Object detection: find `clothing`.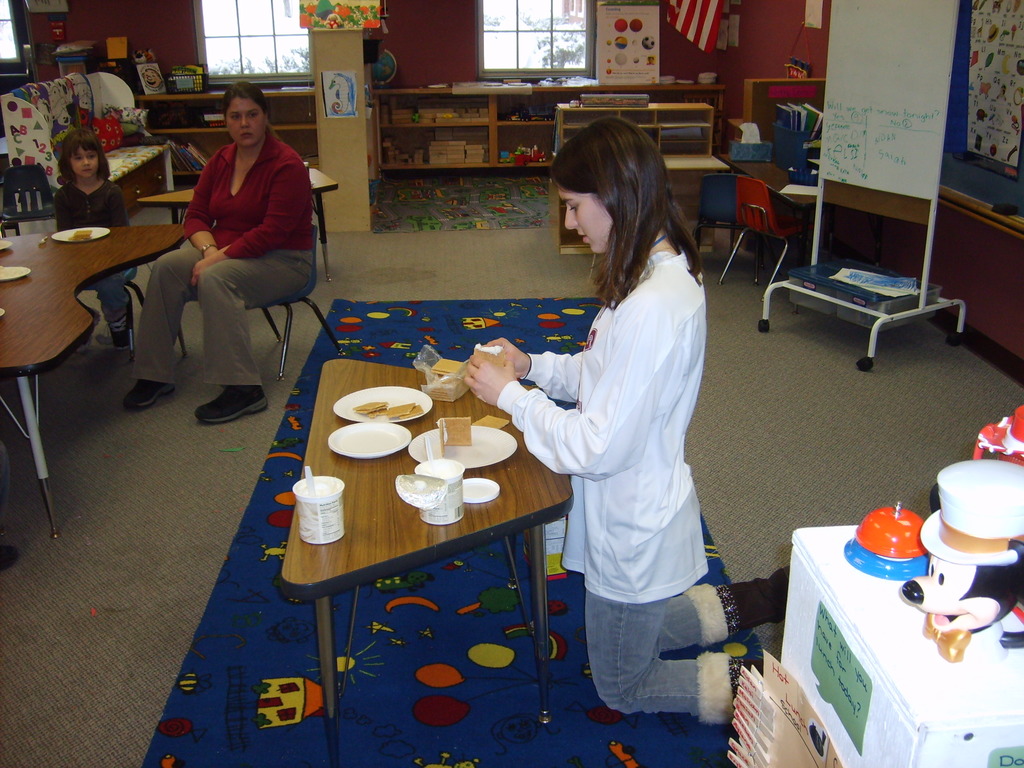
bbox=[58, 178, 124, 319].
